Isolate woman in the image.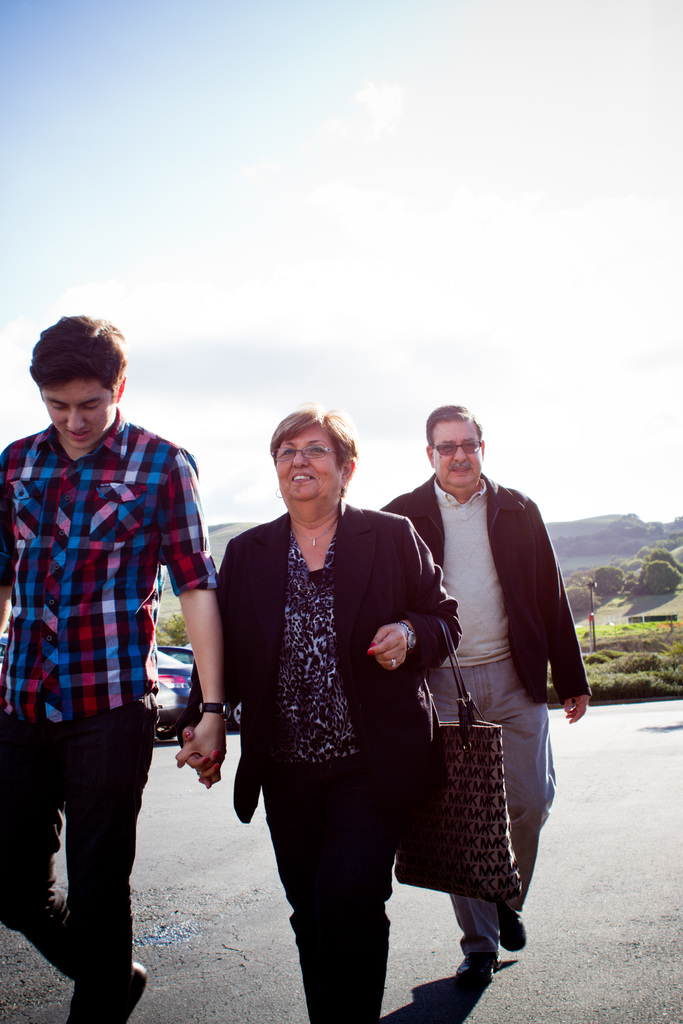
Isolated region: [left=190, top=397, right=473, bottom=1023].
